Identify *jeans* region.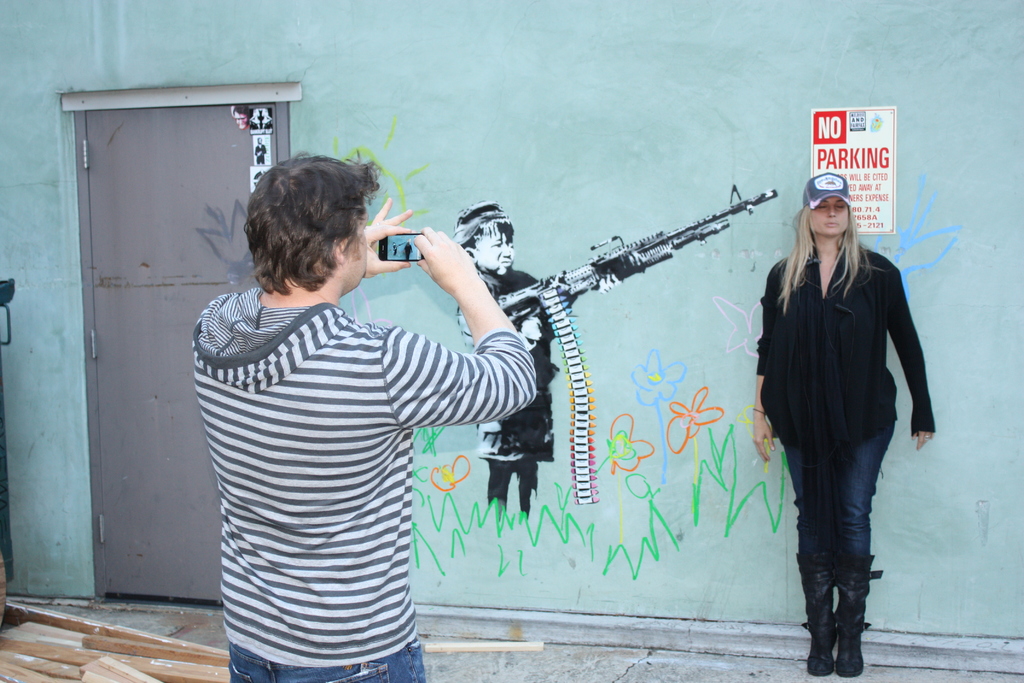
Region: (x1=222, y1=634, x2=429, y2=682).
